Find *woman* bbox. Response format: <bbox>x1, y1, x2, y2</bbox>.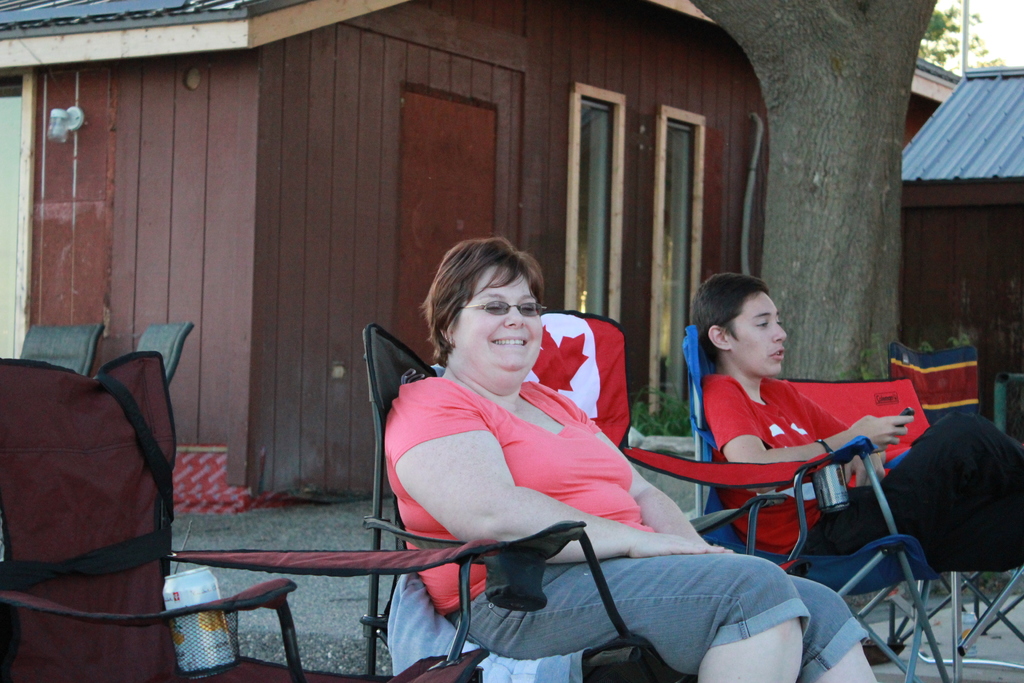
<bbox>385, 235, 883, 682</bbox>.
